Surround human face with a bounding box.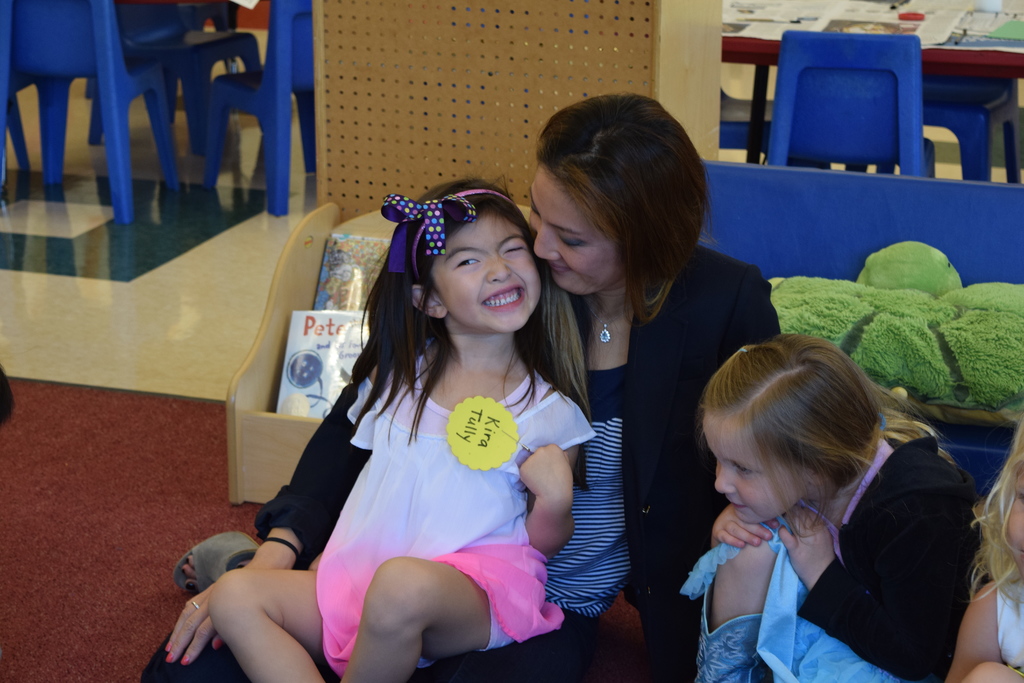
(left=1007, top=459, right=1023, bottom=576).
